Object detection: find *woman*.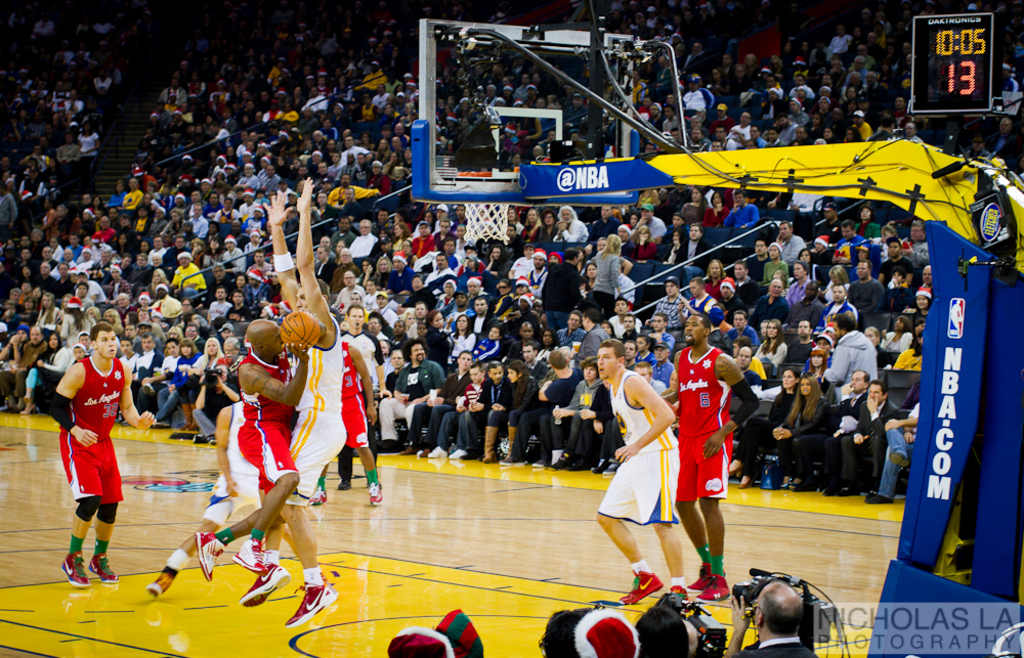
{"left": 761, "top": 238, "right": 792, "bottom": 289}.
